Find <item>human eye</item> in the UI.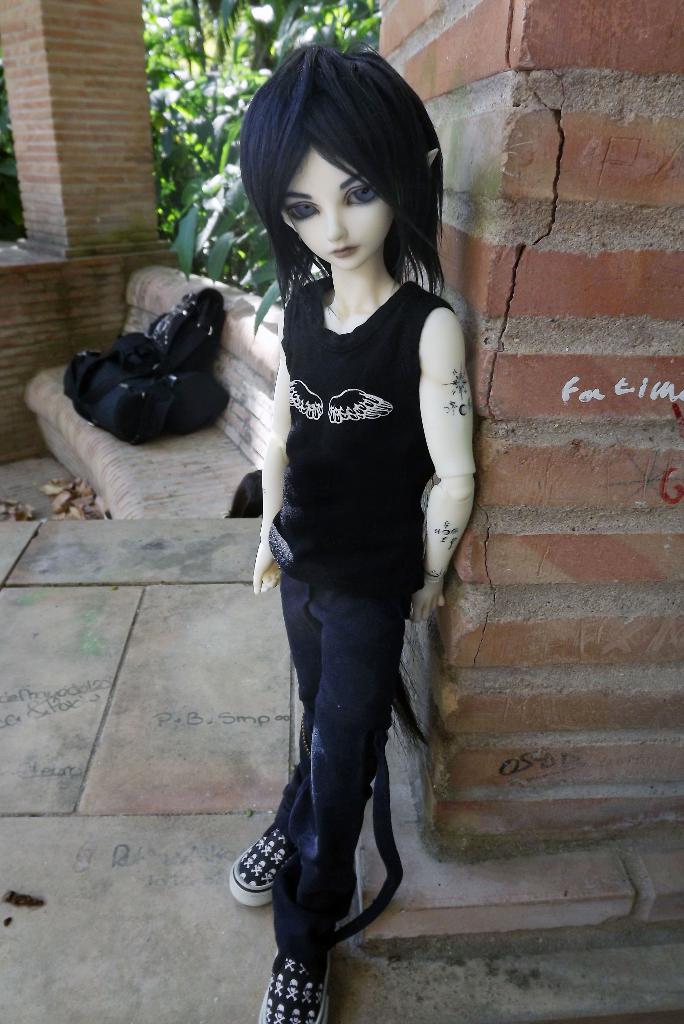
UI element at (left=342, top=185, right=382, bottom=209).
